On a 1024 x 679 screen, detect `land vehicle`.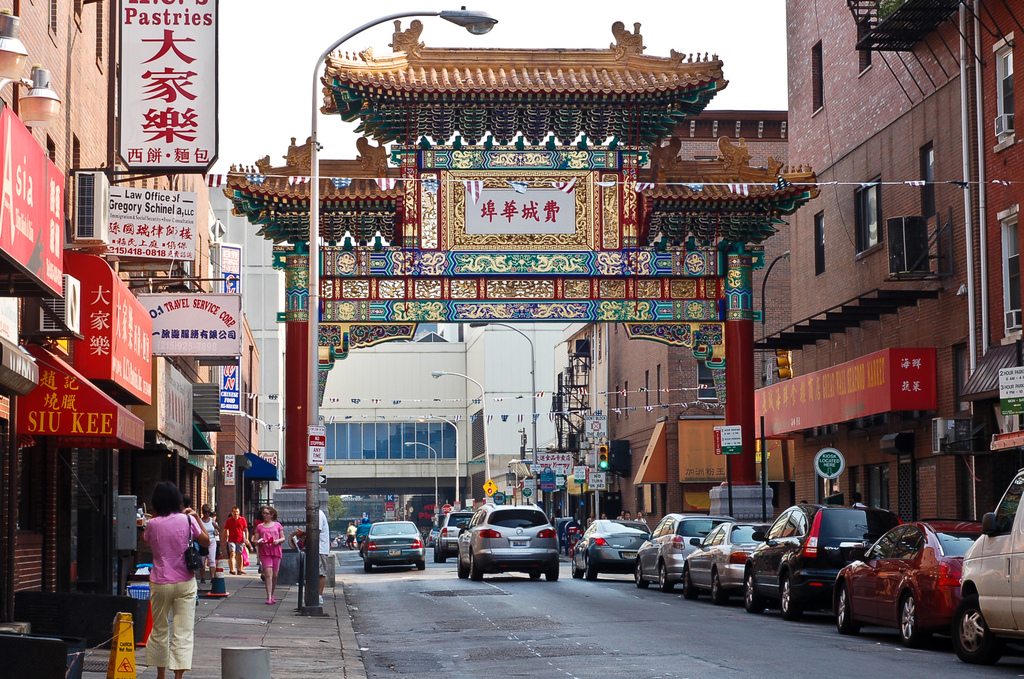
[431,509,476,564].
